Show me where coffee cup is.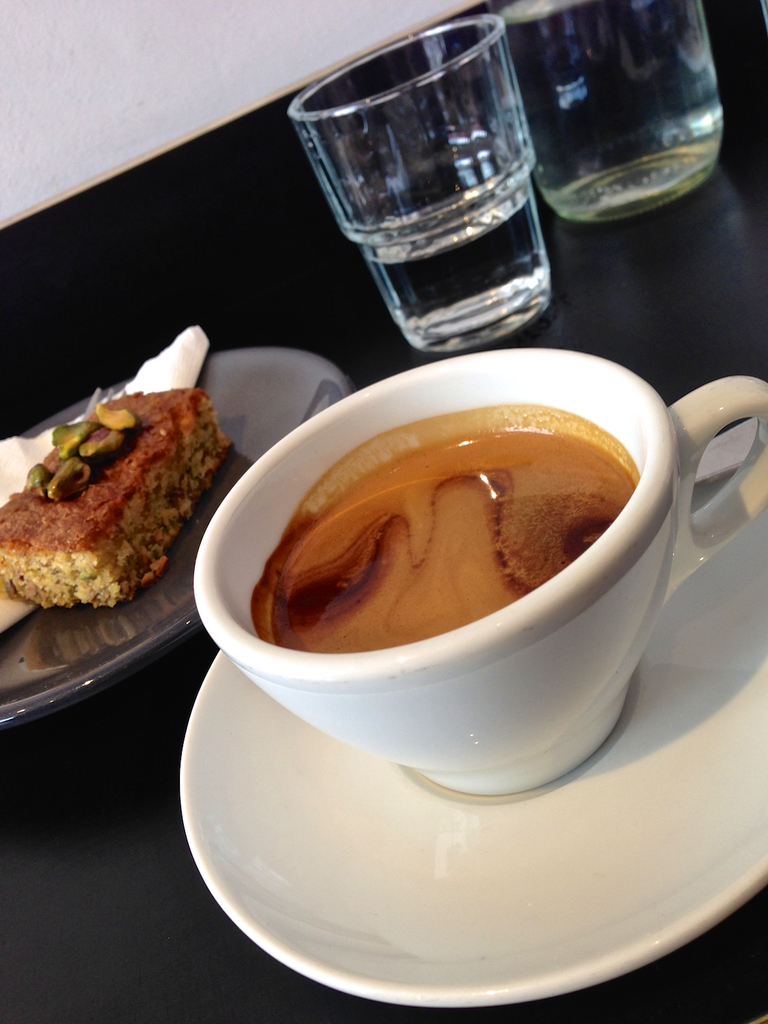
coffee cup is at crop(188, 350, 767, 795).
